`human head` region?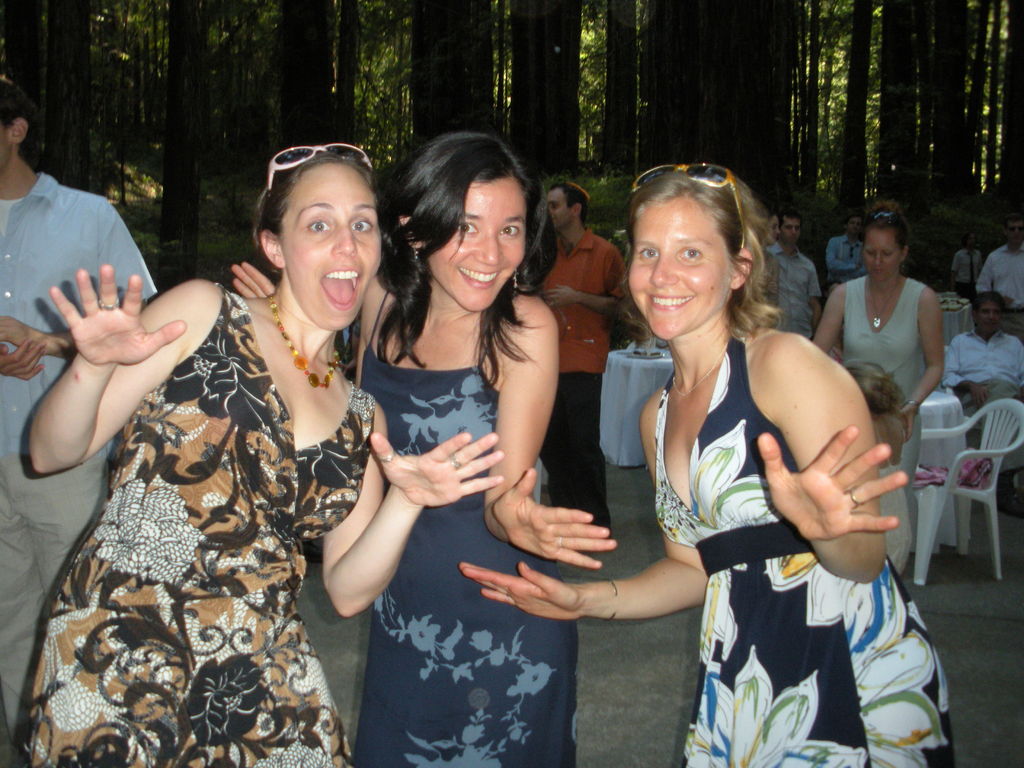
locate(546, 188, 575, 228)
